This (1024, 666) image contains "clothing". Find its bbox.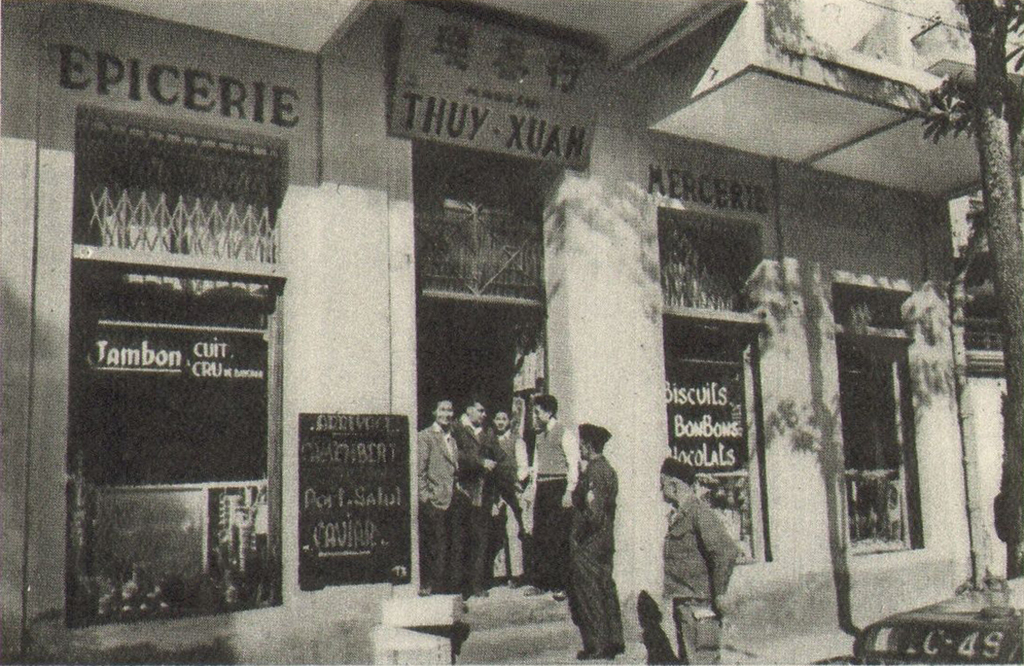
x1=660 y1=494 x2=743 y2=664.
